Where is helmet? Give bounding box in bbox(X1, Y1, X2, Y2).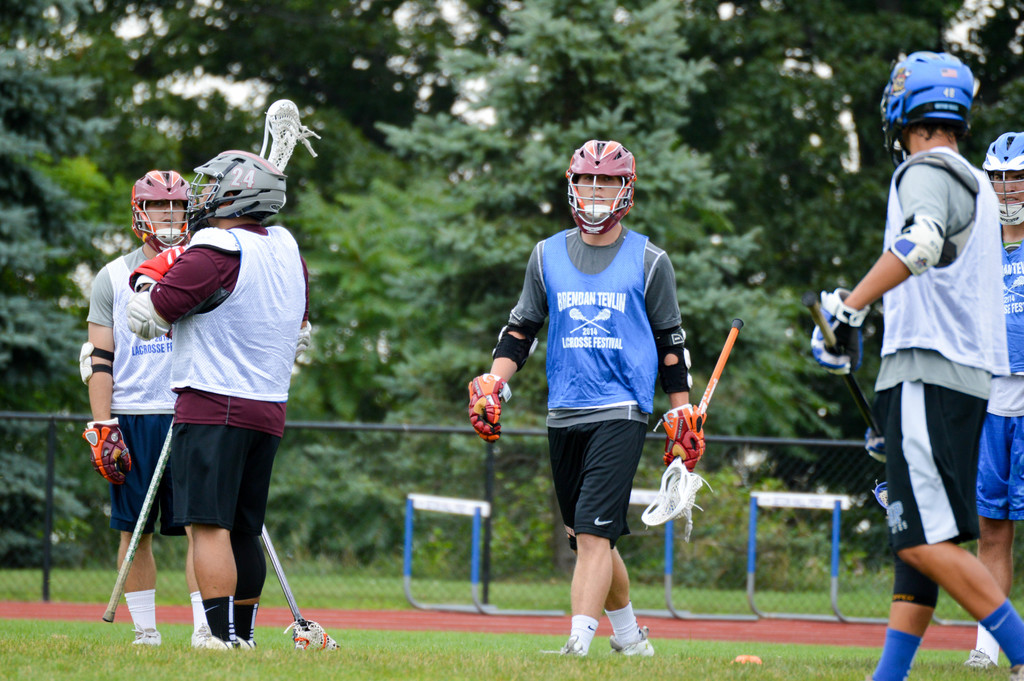
bbox(877, 51, 975, 161).
